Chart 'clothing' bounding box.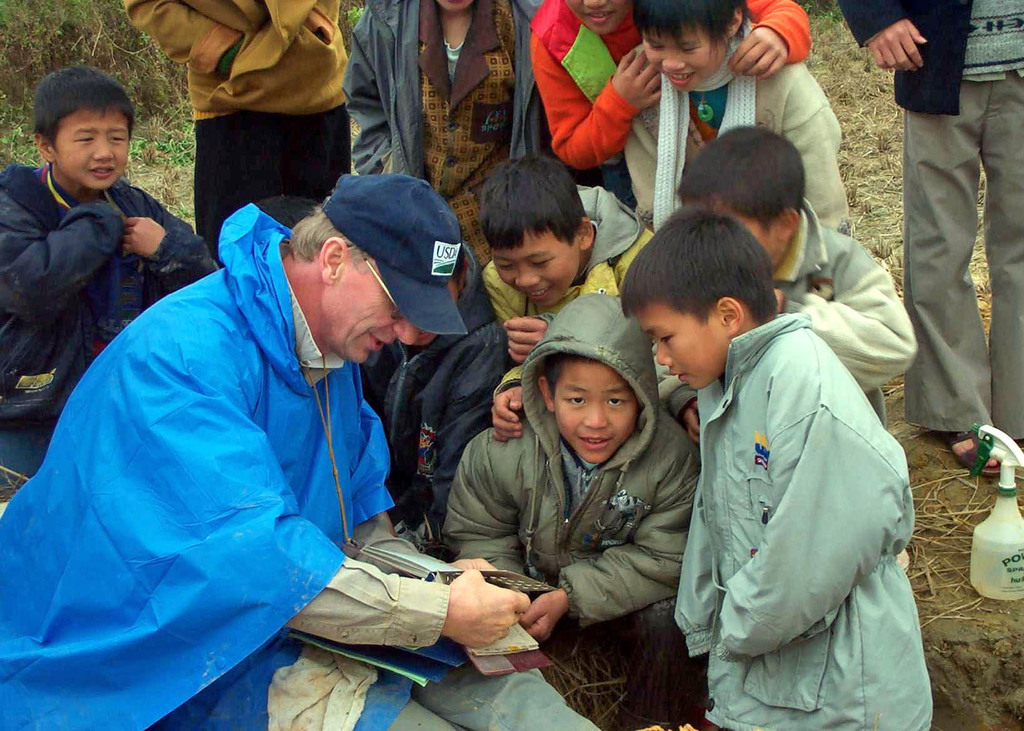
Charted: l=621, t=14, r=849, b=231.
